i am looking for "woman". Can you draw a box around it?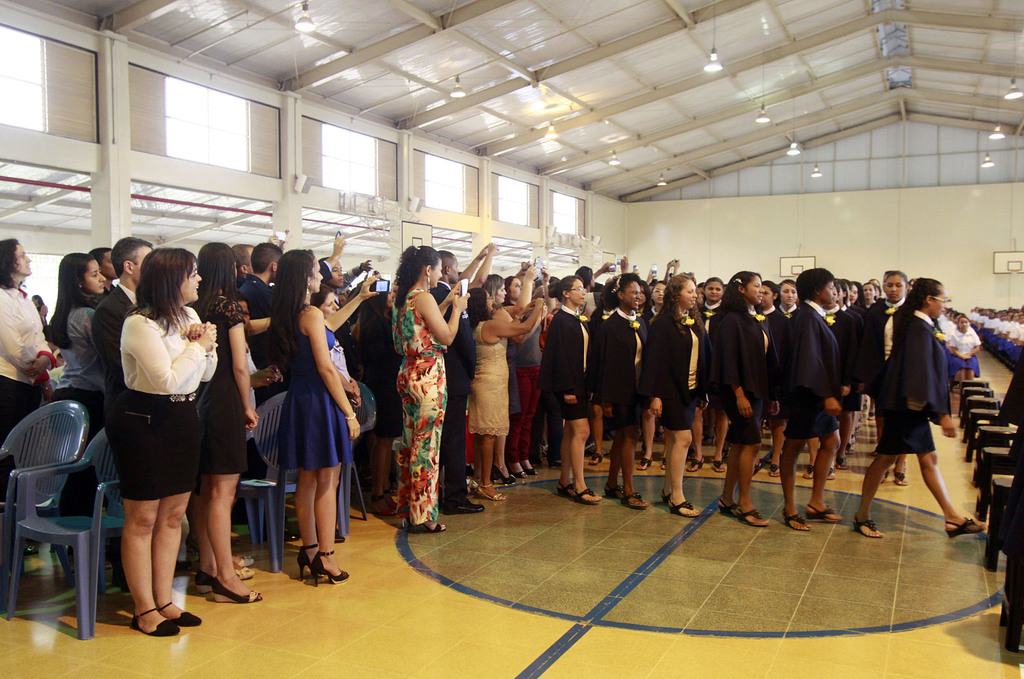
Sure, the bounding box is bbox(710, 269, 772, 524).
